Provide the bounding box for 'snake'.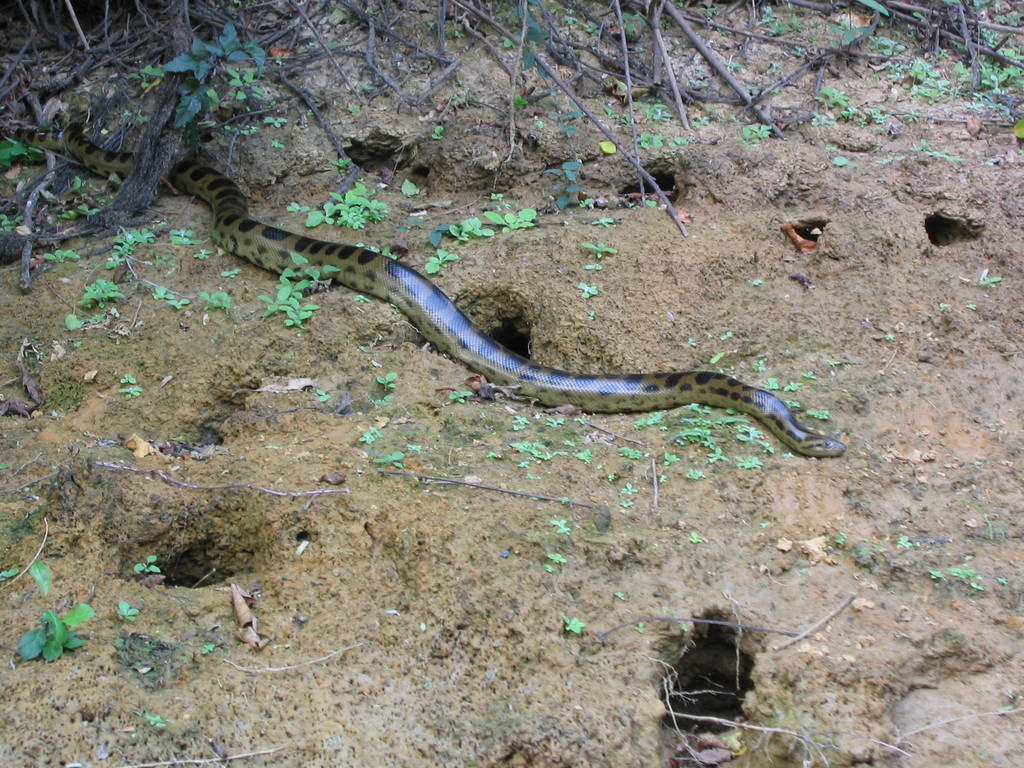
locate(0, 122, 851, 460).
